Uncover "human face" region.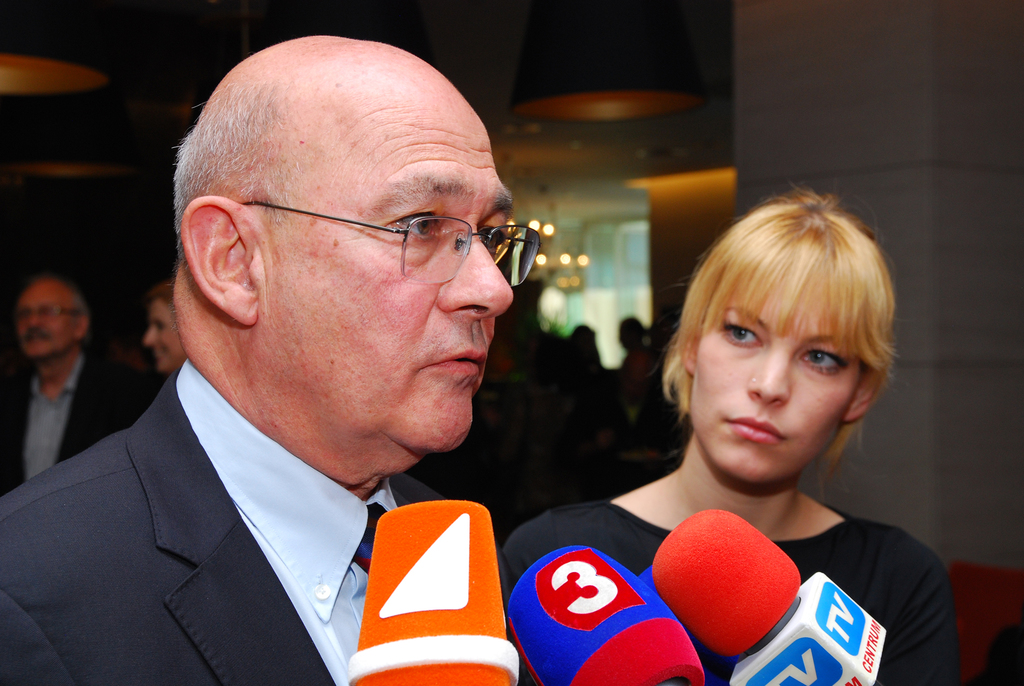
Uncovered: [251,86,517,452].
